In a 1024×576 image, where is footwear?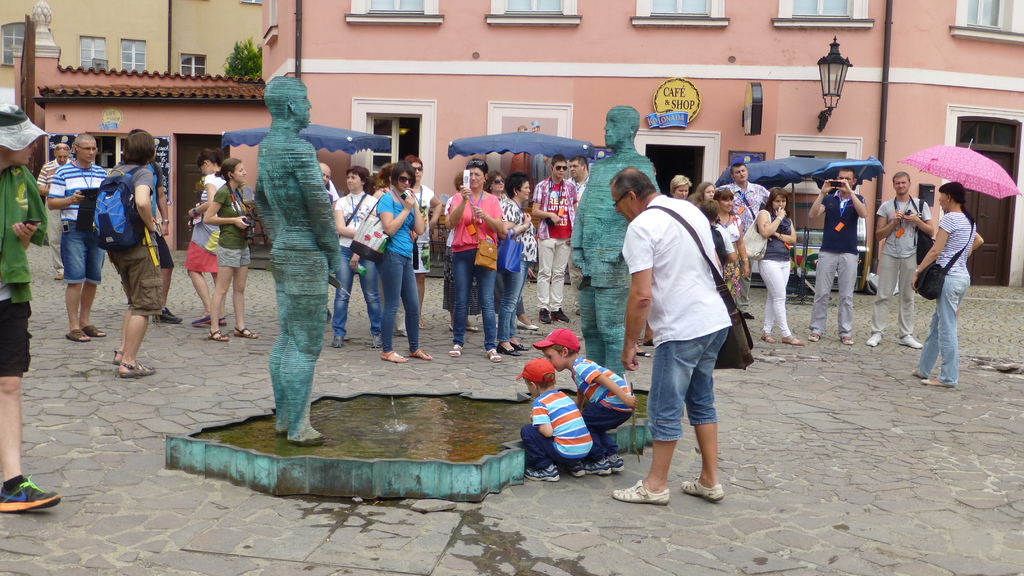
crop(151, 307, 188, 324).
